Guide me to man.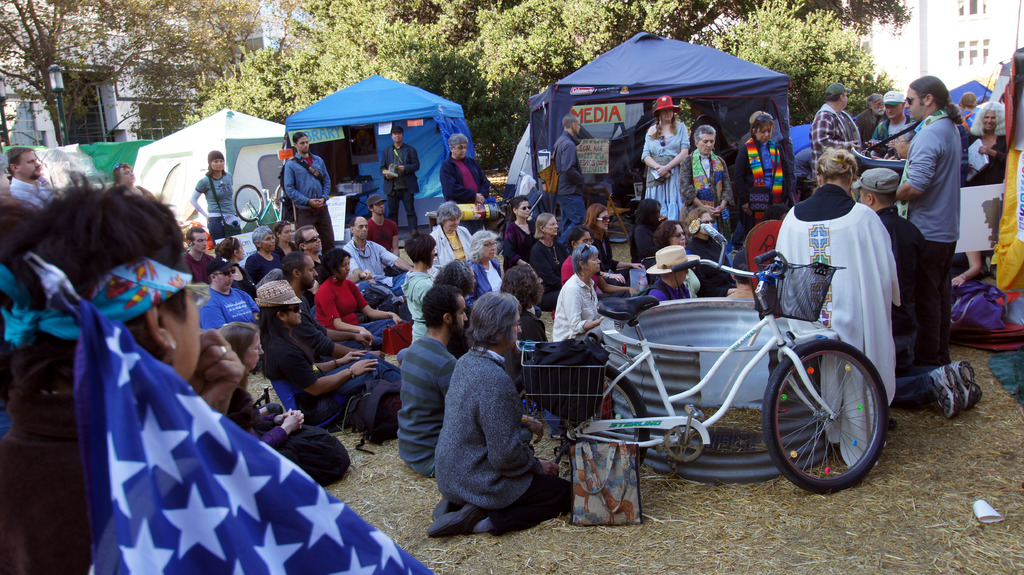
Guidance: [x1=374, y1=123, x2=428, y2=239].
